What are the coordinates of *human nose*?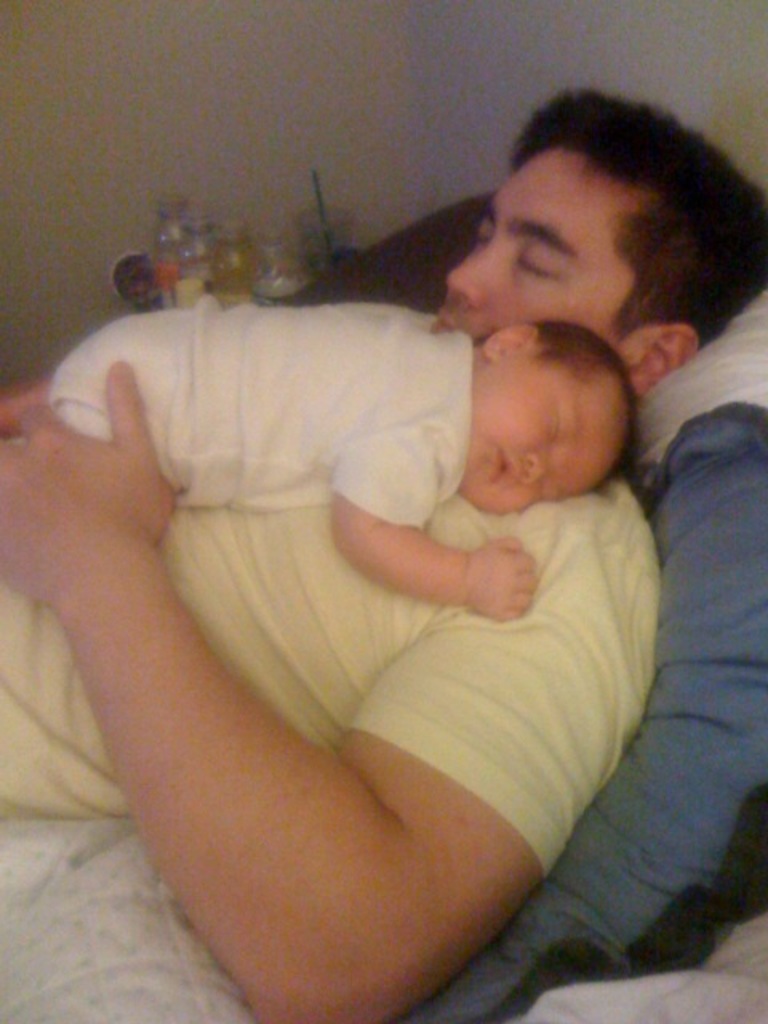
locate(522, 445, 550, 485).
